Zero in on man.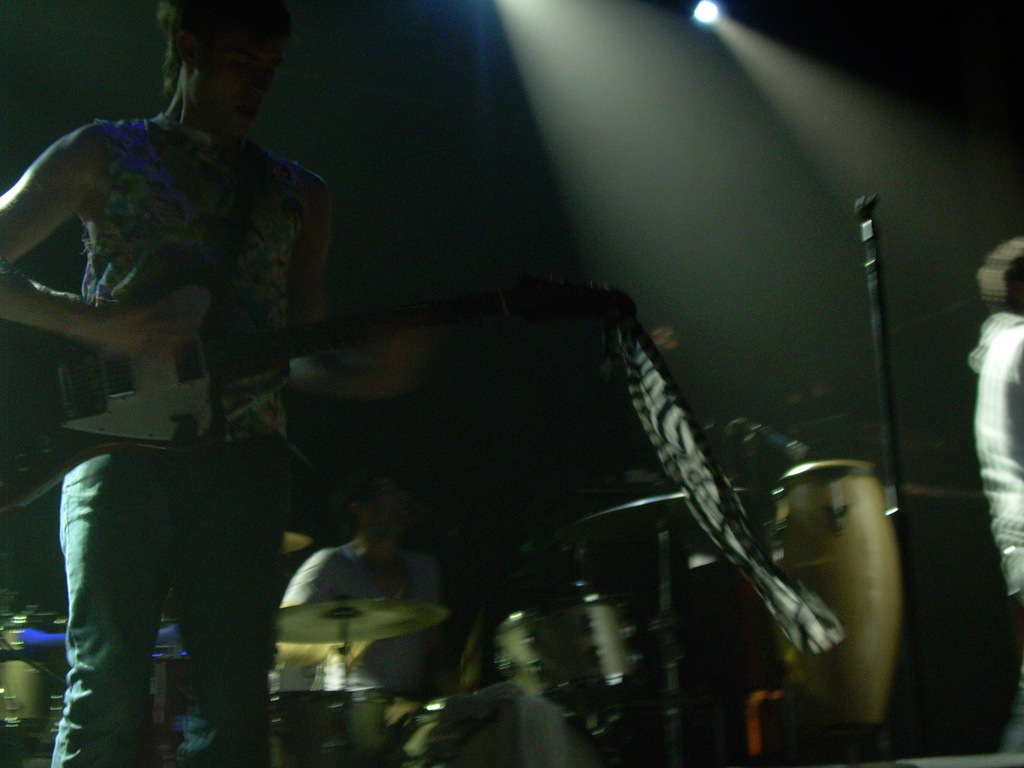
Zeroed in: detection(969, 234, 1023, 602).
